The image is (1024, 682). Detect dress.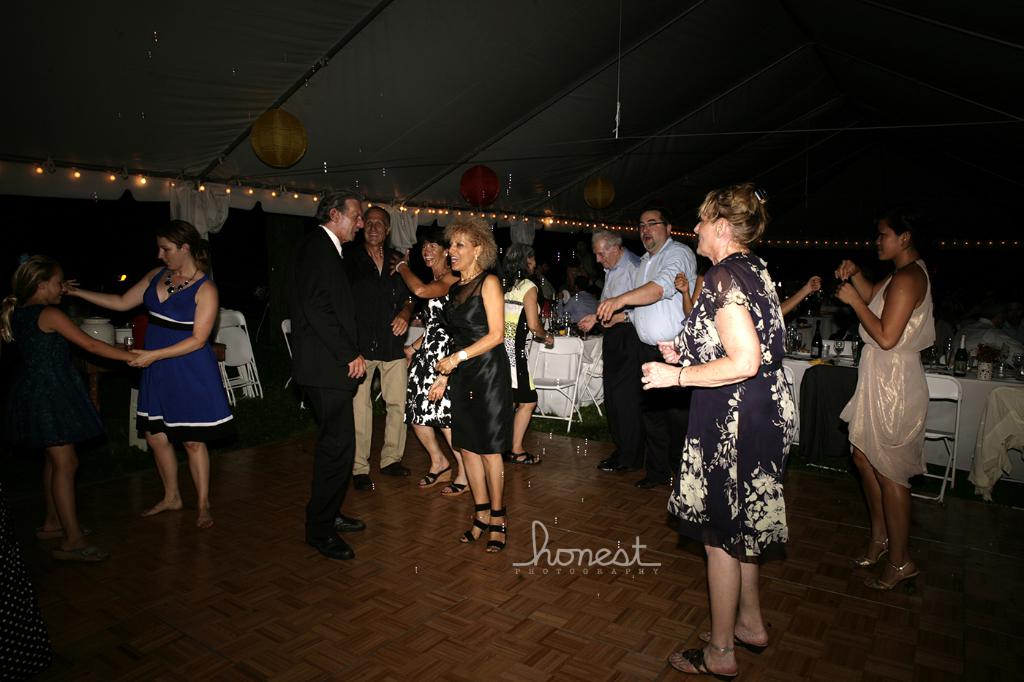
Detection: bbox(127, 268, 239, 436).
